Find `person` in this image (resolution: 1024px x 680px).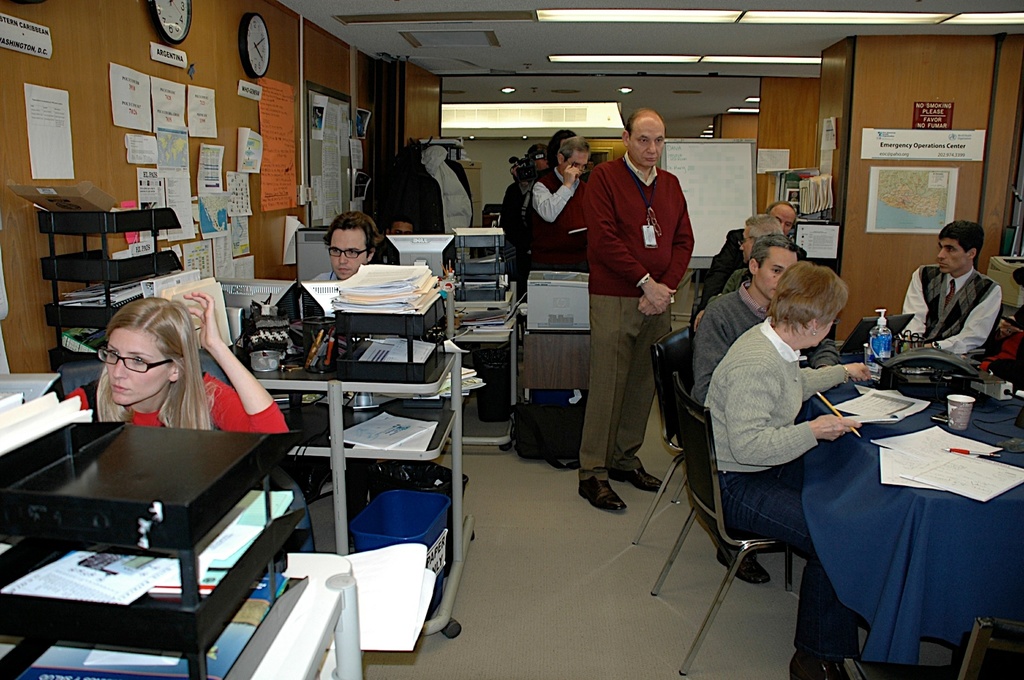
BBox(389, 217, 412, 233).
